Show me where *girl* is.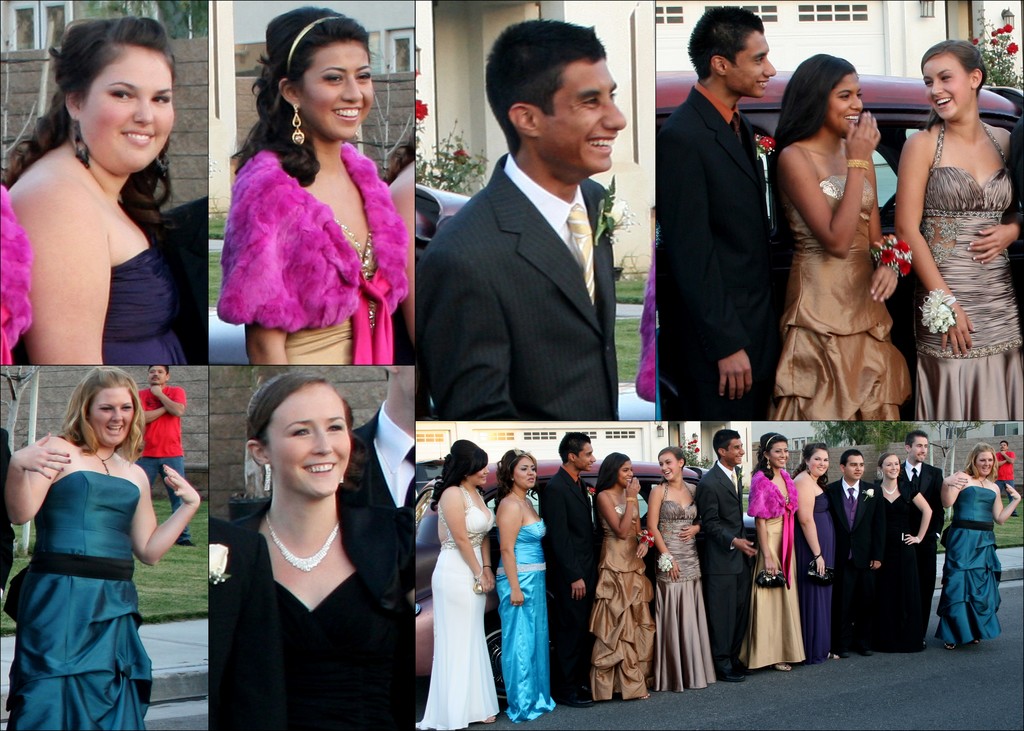
*girl* is at (1,375,197,730).
